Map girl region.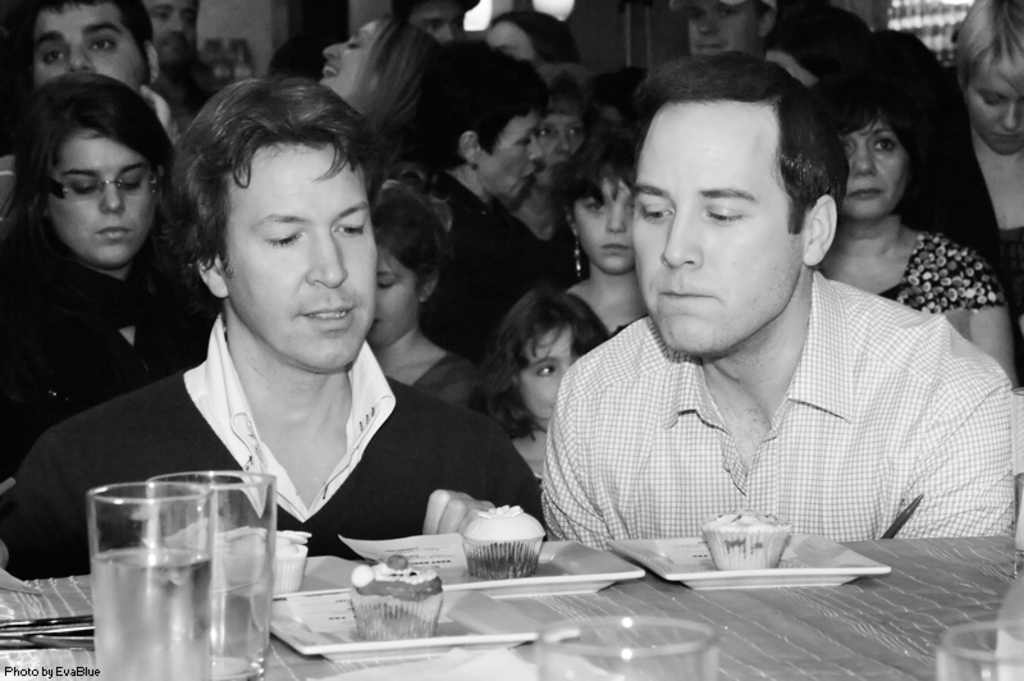
Mapped to bbox=[567, 143, 646, 333].
